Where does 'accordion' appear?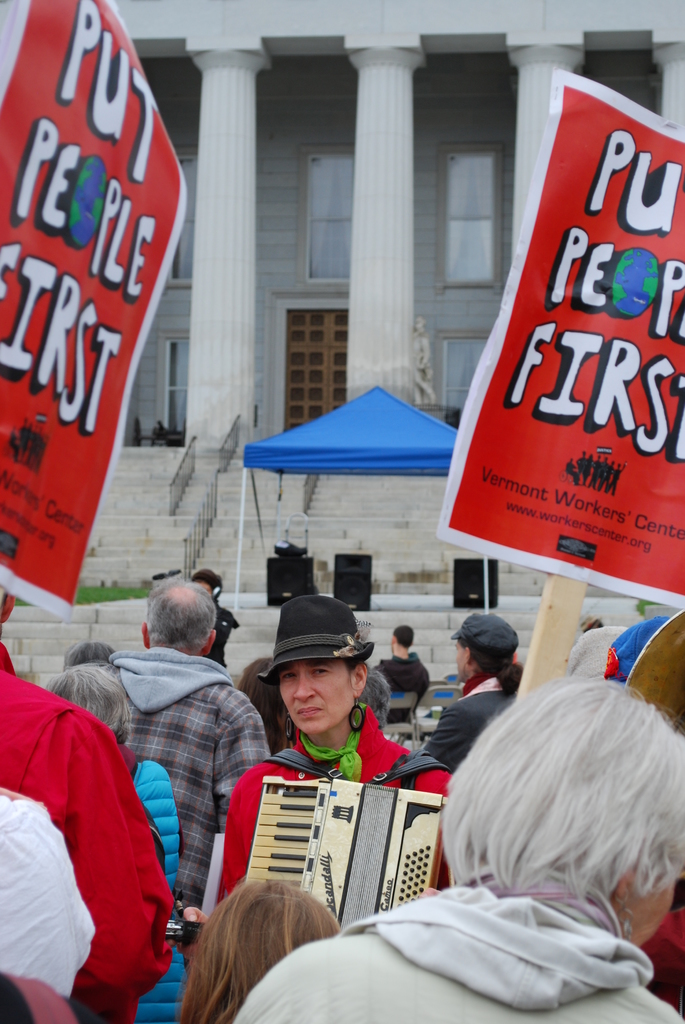
Appears at Rect(226, 754, 453, 933).
